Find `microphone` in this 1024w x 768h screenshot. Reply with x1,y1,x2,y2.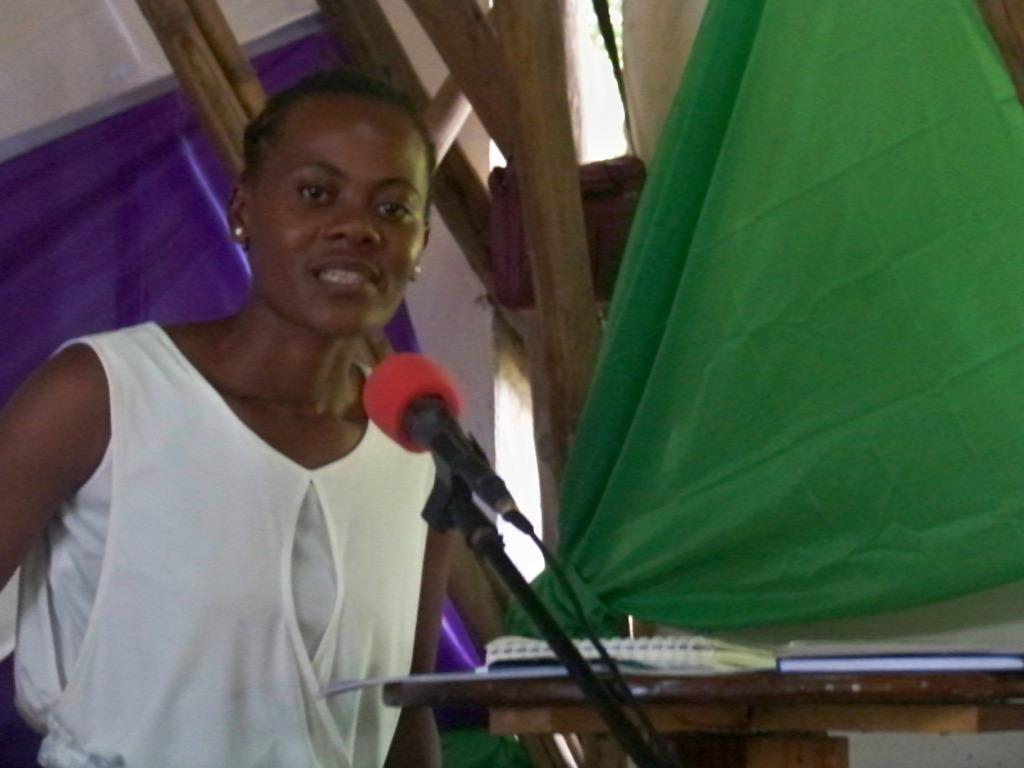
349,350,509,556.
